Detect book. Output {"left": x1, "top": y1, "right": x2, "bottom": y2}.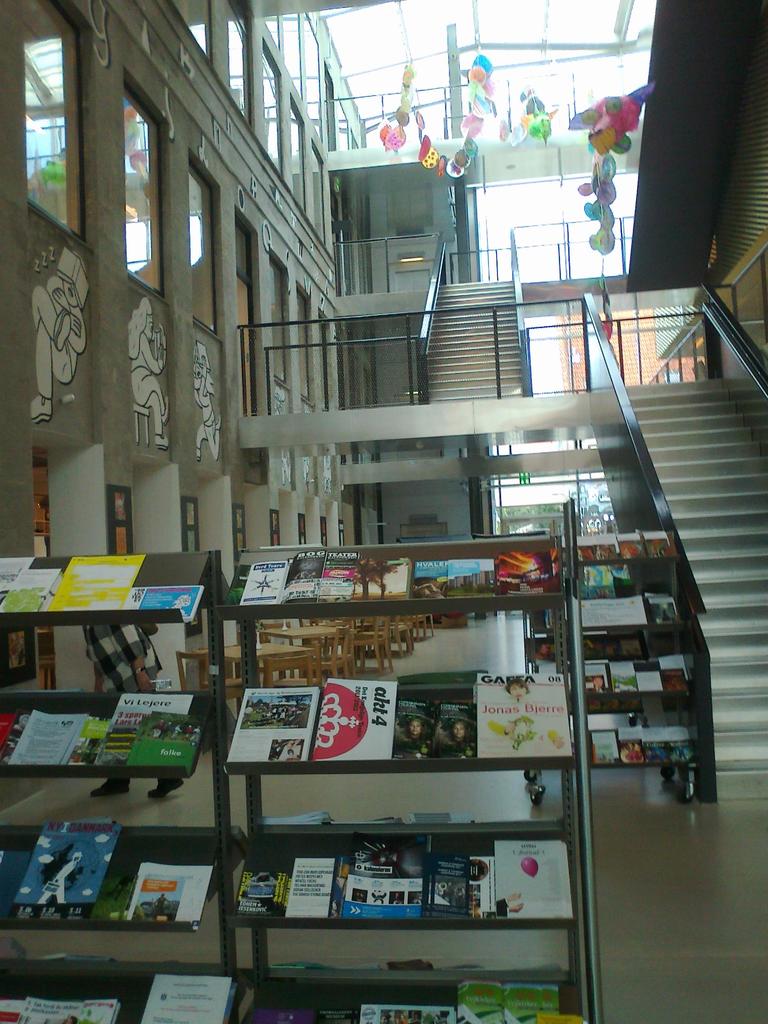
{"left": 12, "top": 814, "right": 114, "bottom": 929}.
